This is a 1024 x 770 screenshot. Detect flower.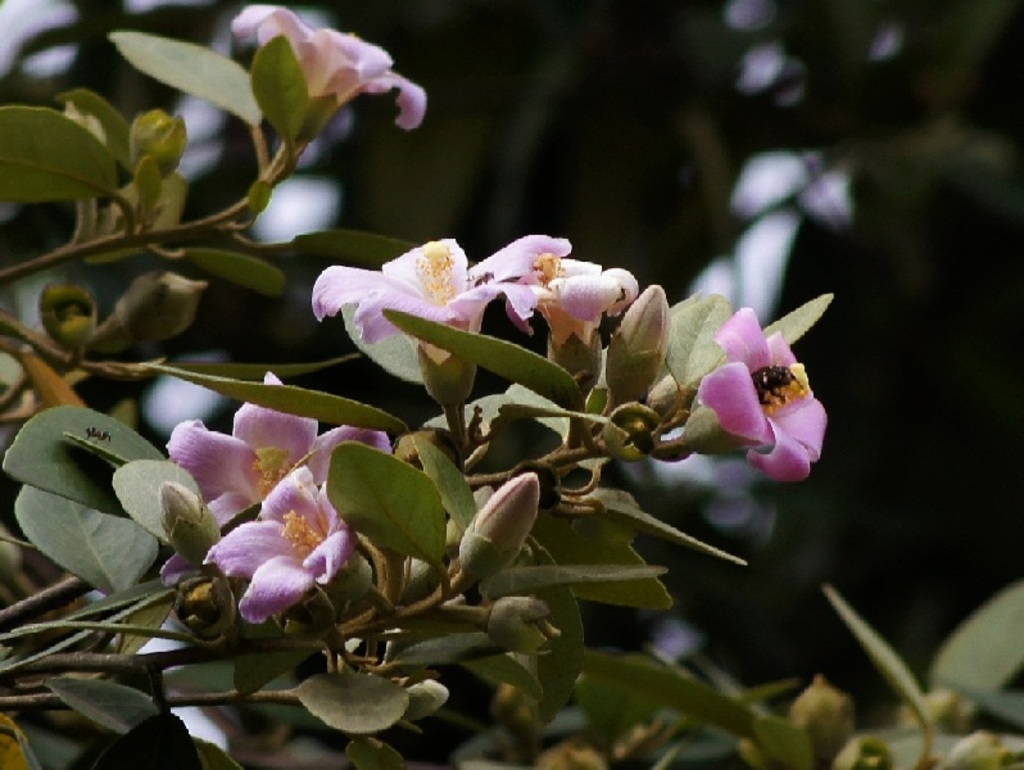
210 467 367 622.
